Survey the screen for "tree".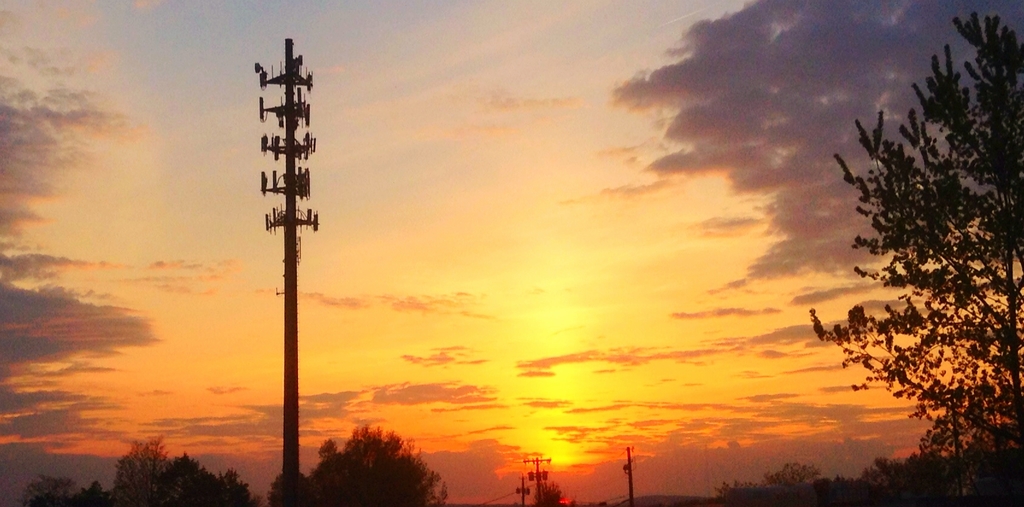
Survey found: [x1=767, y1=460, x2=829, y2=506].
